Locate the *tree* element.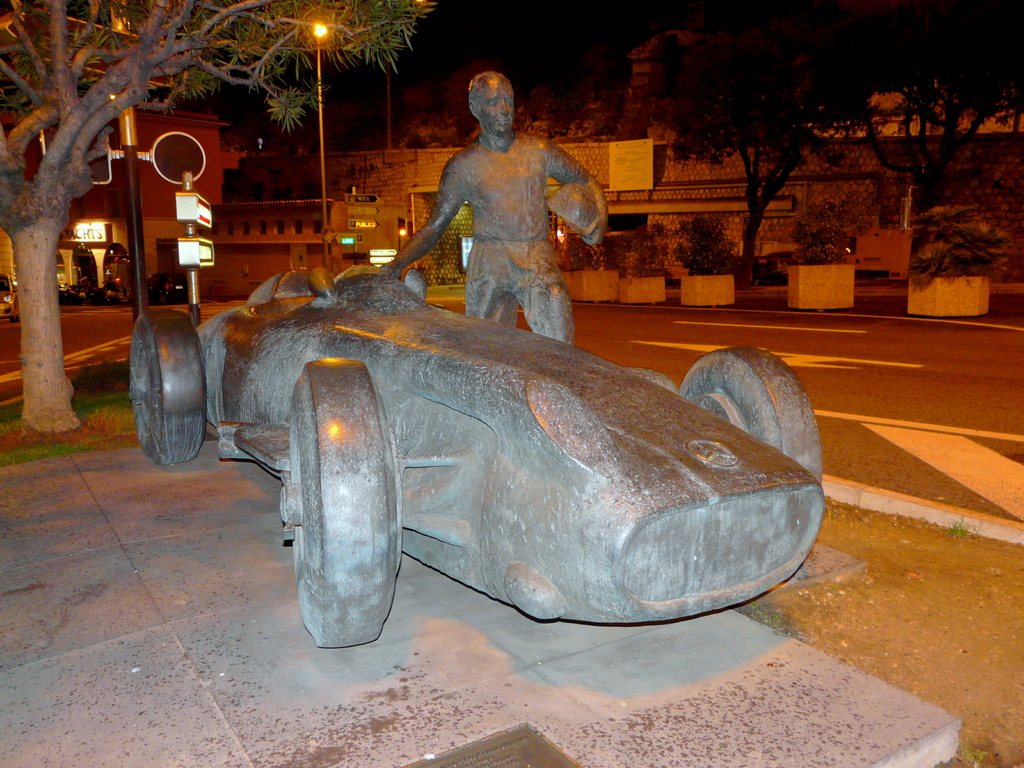
Element bbox: 575 31 993 275.
